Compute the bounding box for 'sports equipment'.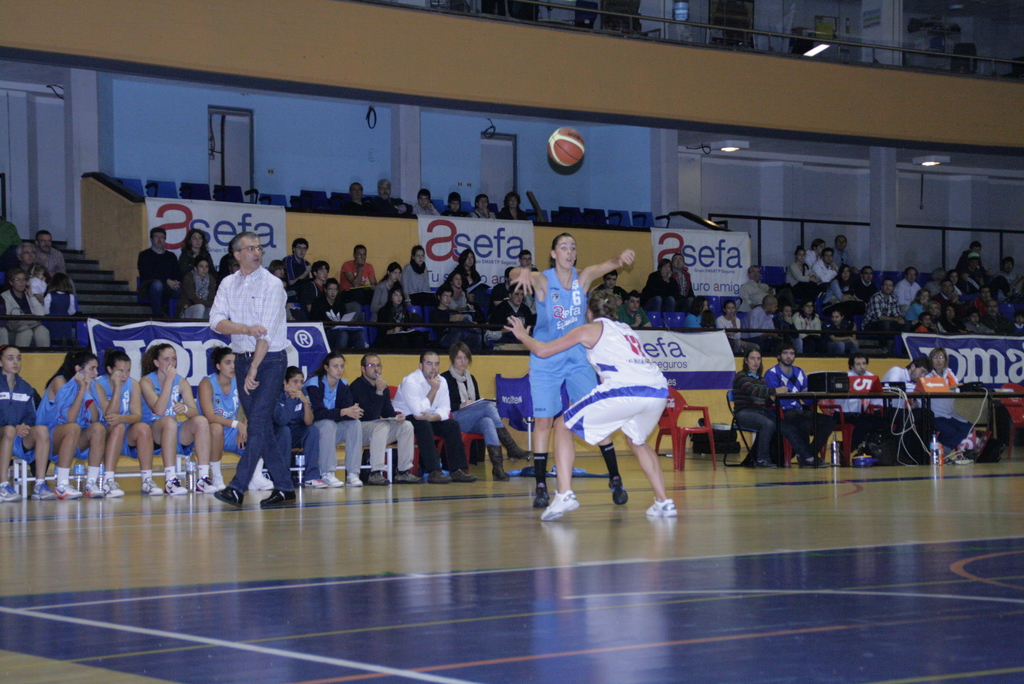
crop(100, 475, 126, 497).
